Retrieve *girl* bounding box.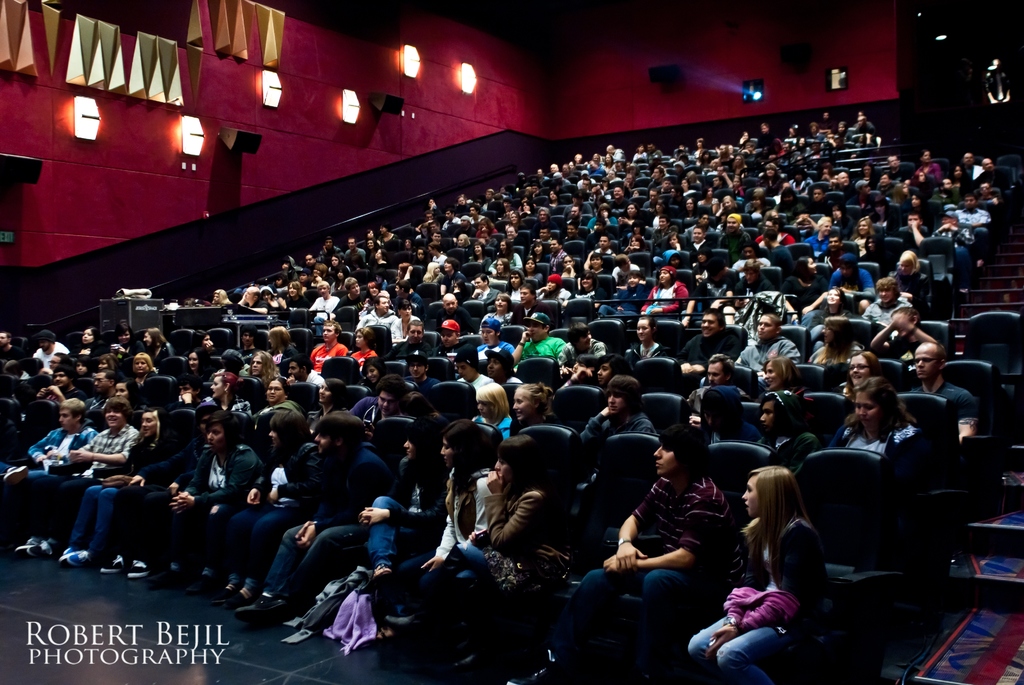
Bounding box: box=[543, 190, 561, 210].
